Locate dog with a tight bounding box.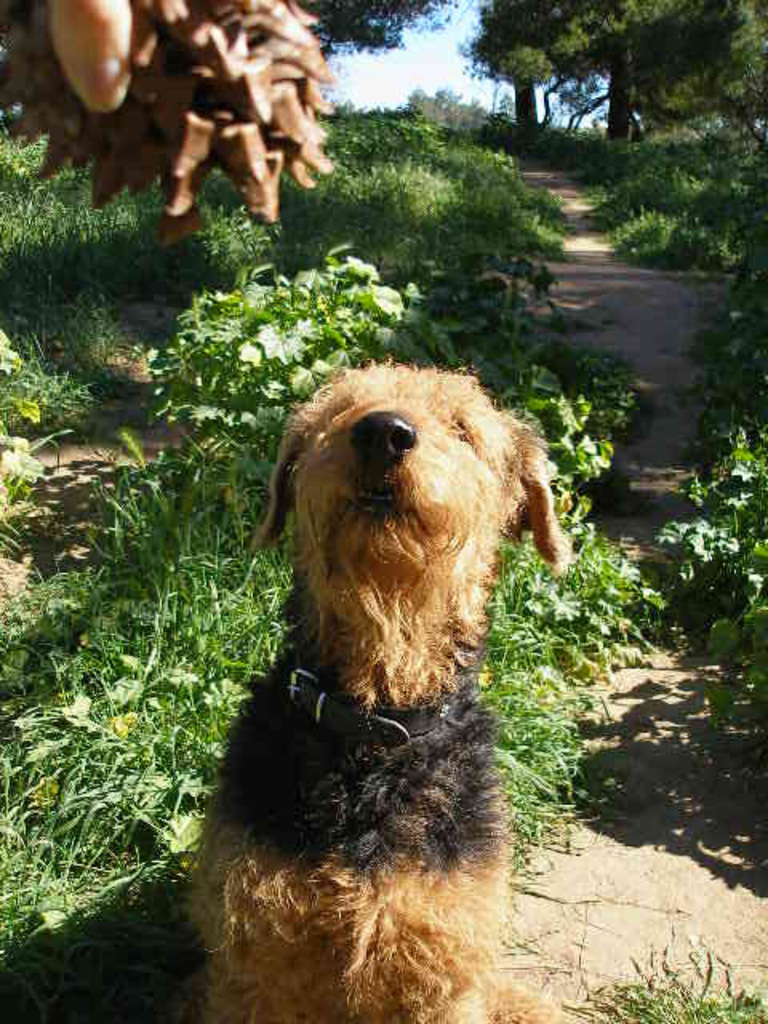
pyautogui.locateOnScreen(189, 358, 571, 1022).
